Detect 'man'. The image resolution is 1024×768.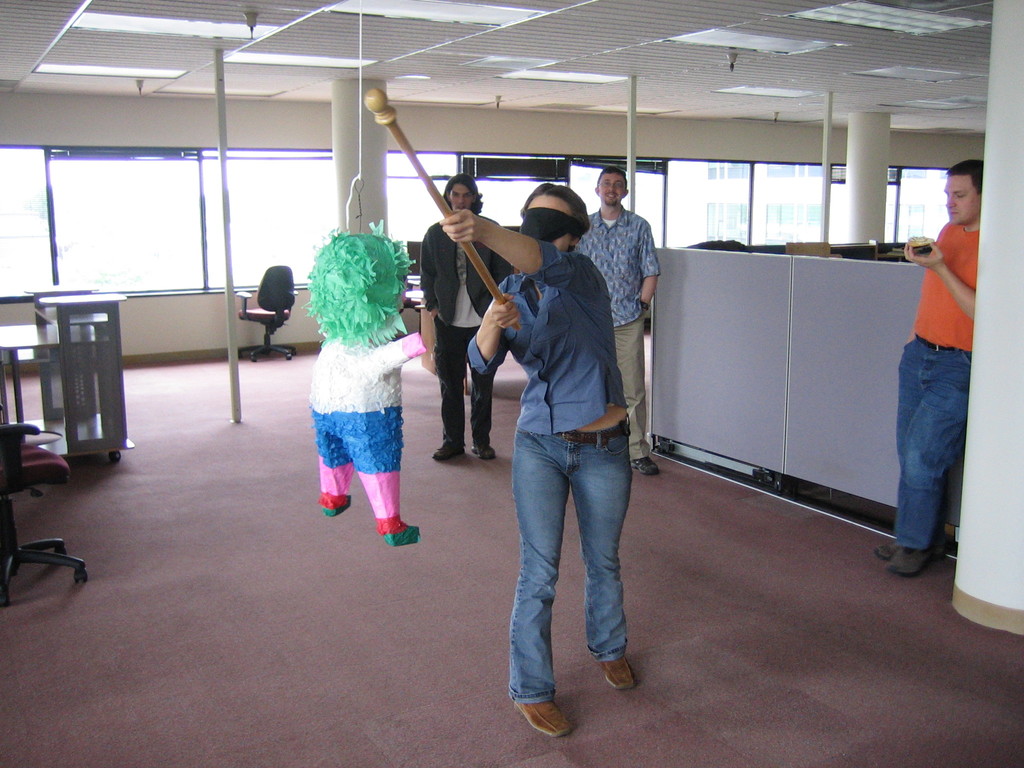
bbox=(866, 157, 981, 584).
